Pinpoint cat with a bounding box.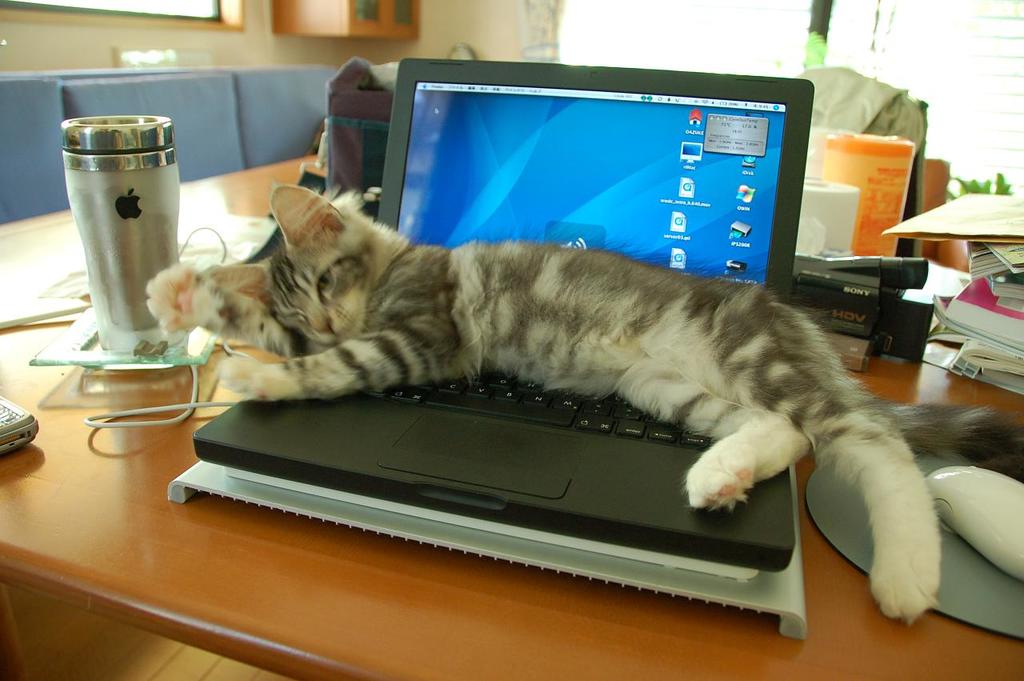
<bbox>150, 186, 1023, 620</bbox>.
